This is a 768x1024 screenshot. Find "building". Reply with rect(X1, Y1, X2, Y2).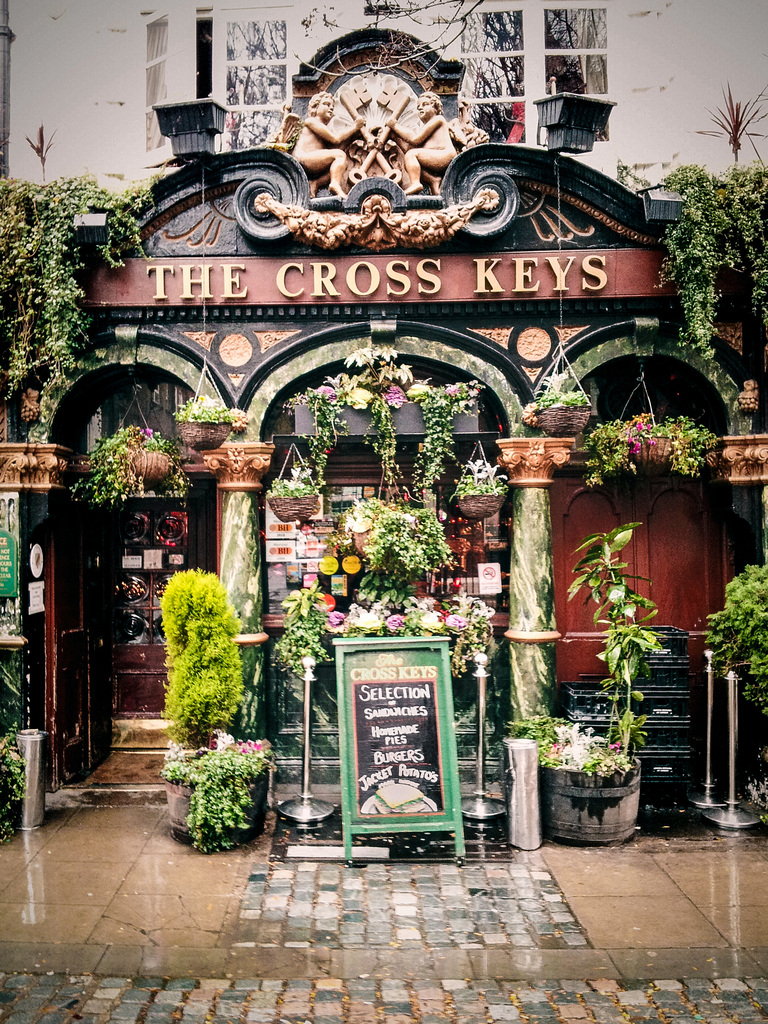
rect(7, 0, 767, 867).
